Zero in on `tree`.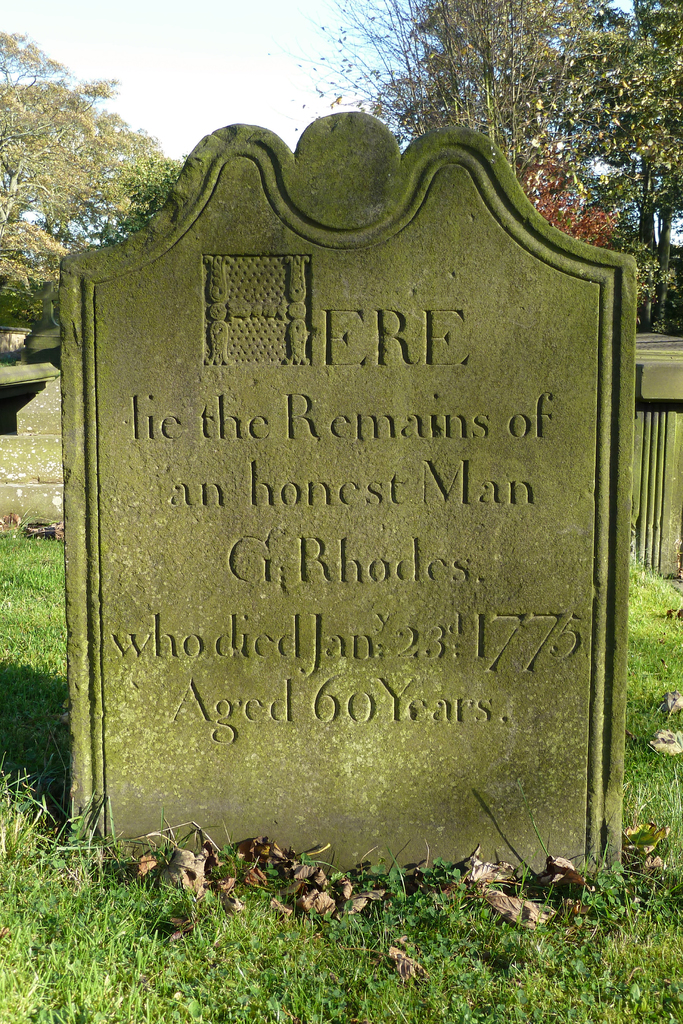
Zeroed in: <region>520, 145, 616, 244</region>.
